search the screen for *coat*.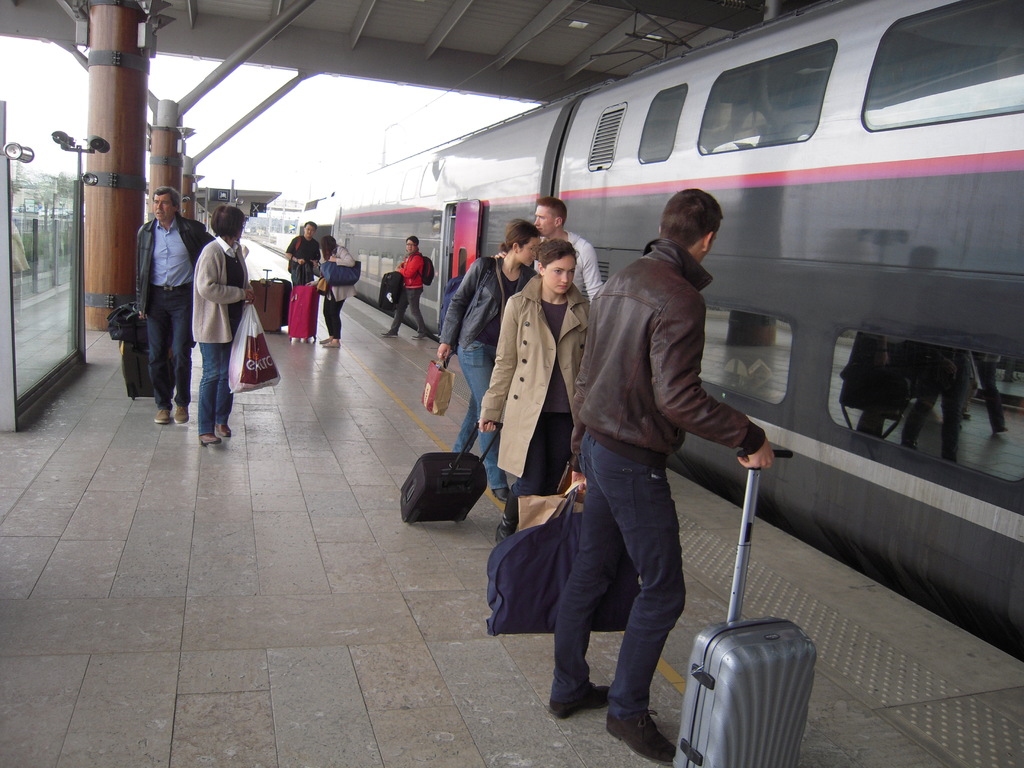
Found at rect(492, 289, 598, 484).
